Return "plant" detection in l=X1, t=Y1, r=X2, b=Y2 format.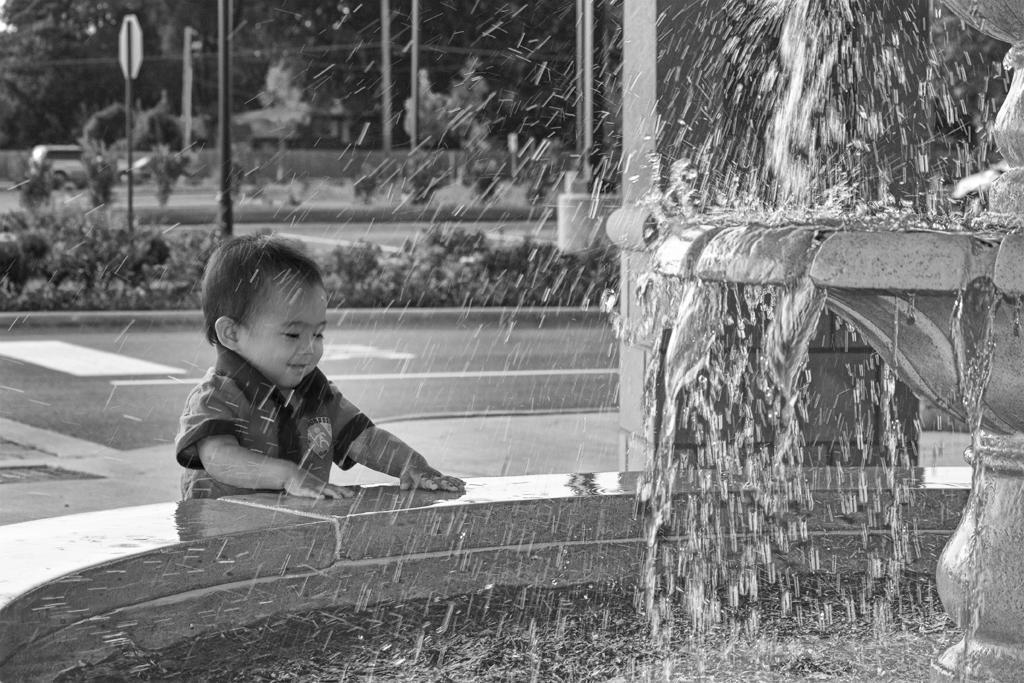
l=342, t=158, r=378, b=199.
